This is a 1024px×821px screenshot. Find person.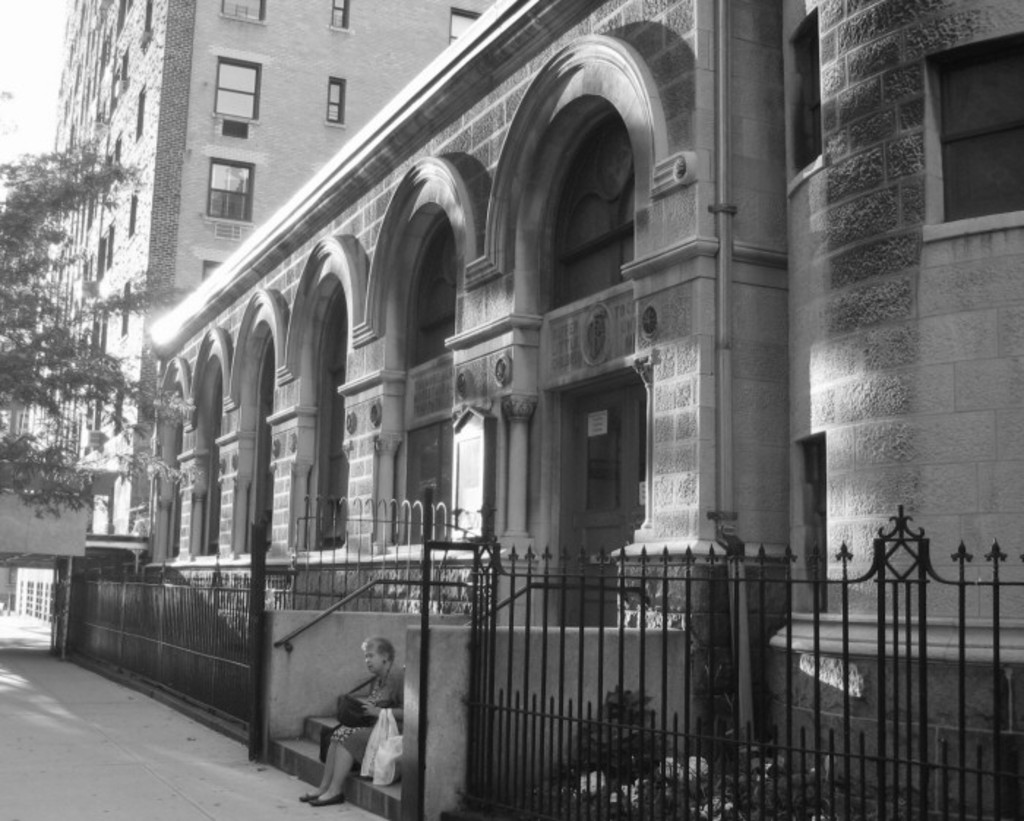
Bounding box: l=298, t=638, r=411, b=809.
